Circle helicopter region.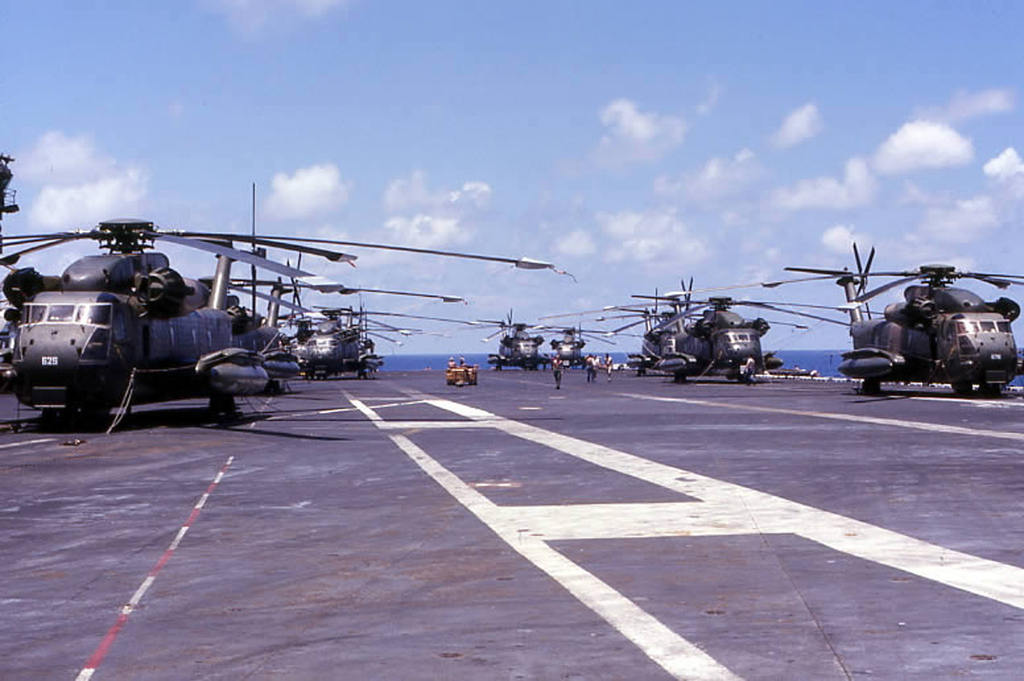
Region: rect(0, 215, 576, 428).
